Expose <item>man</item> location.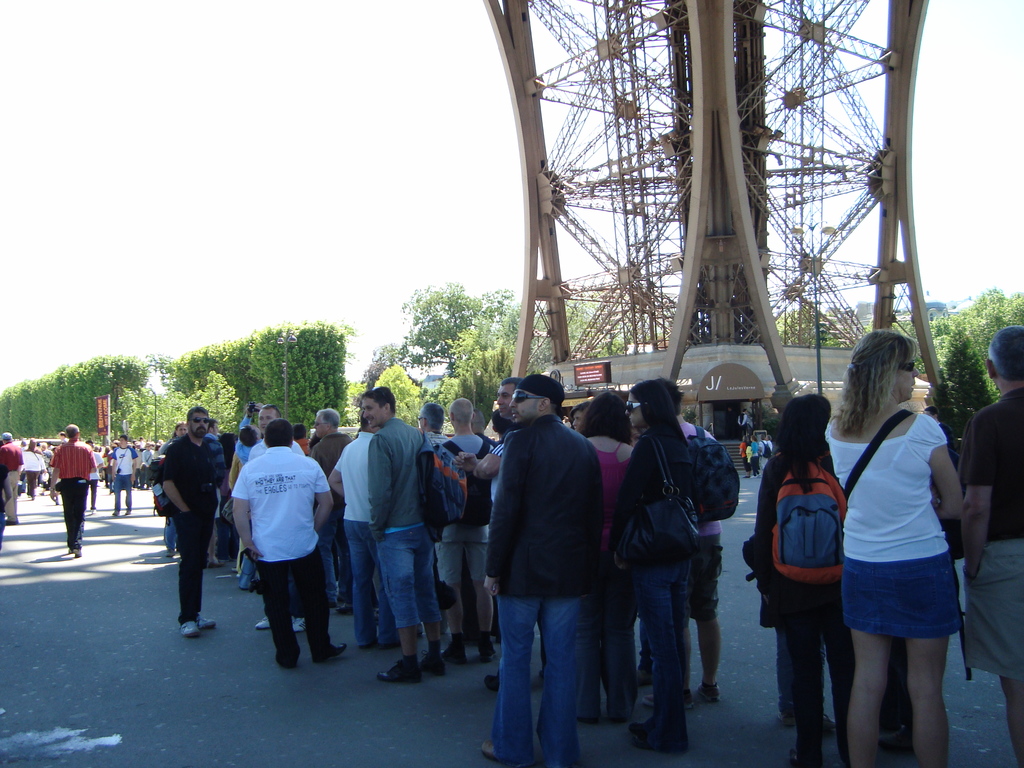
Exposed at rect(961, 320, 1023, 767).
